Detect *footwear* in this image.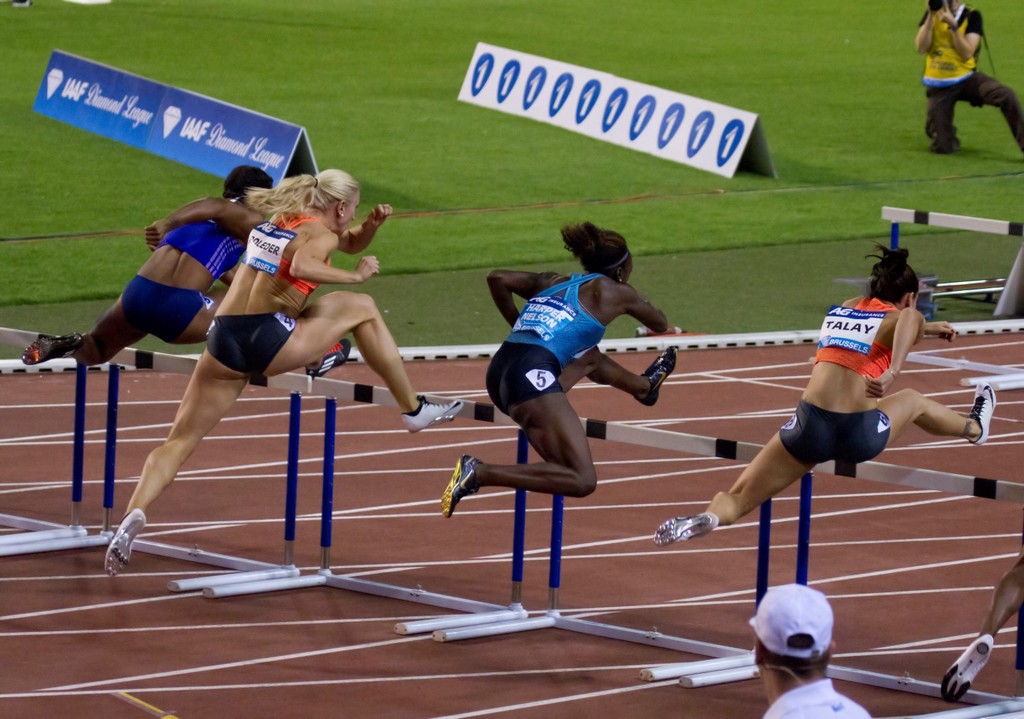
Detection: box=[971, 375, 997, 448].
